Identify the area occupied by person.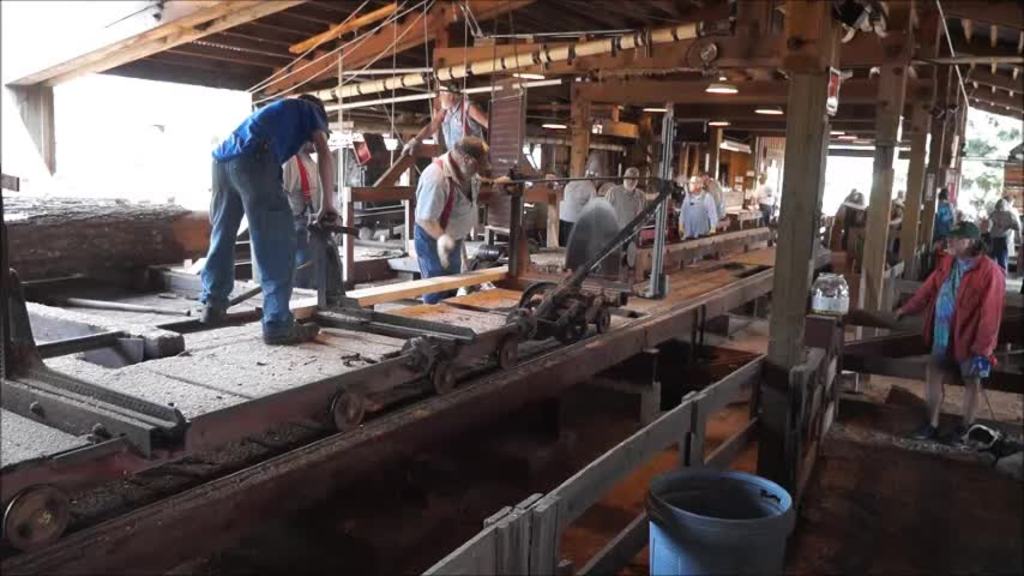
Area: box=[433, 74, 492, 154].
